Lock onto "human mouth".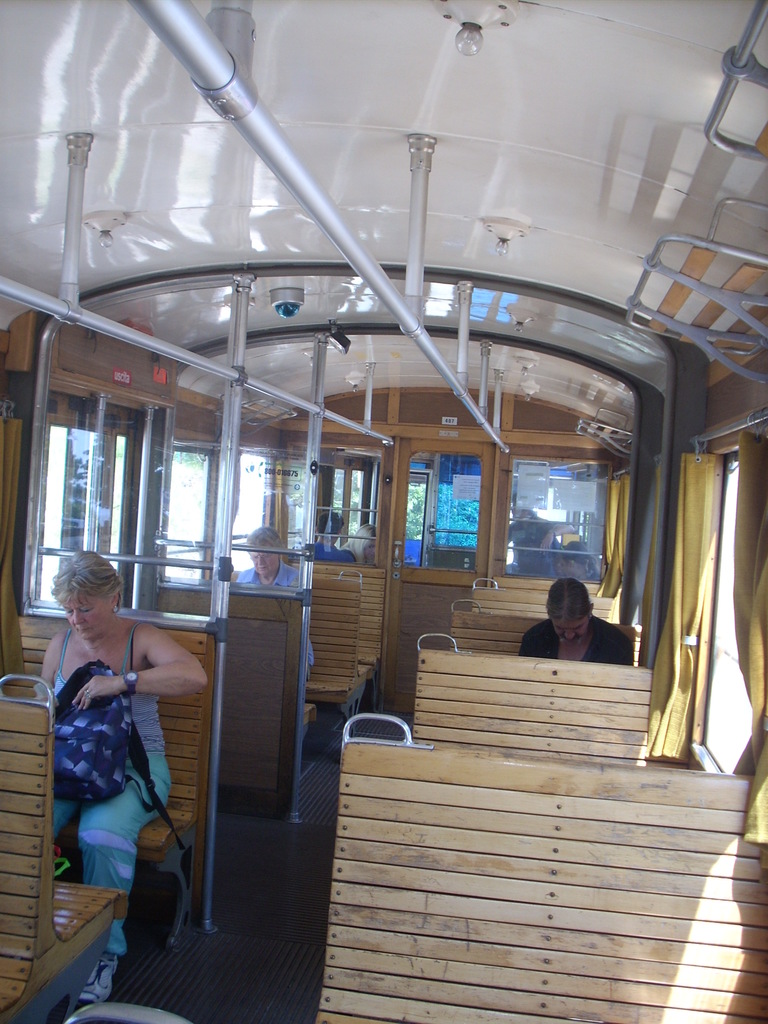
Locked: pyautogui.locateOnScreen(73, 625, 103, 639).
